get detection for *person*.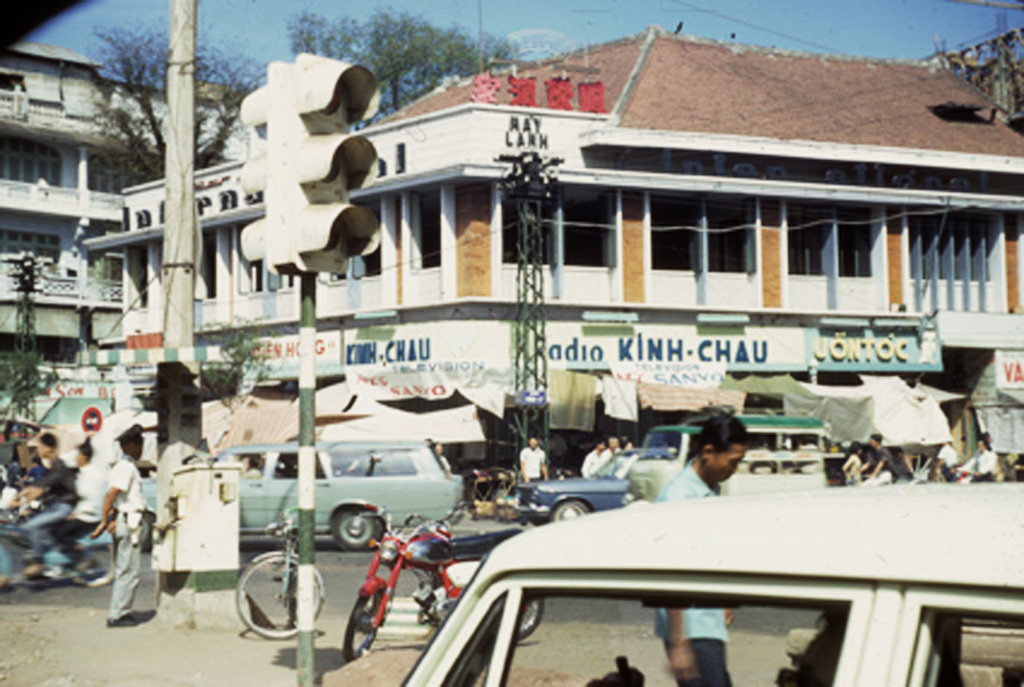
Detection: rect(233, 449, 264, 480).
